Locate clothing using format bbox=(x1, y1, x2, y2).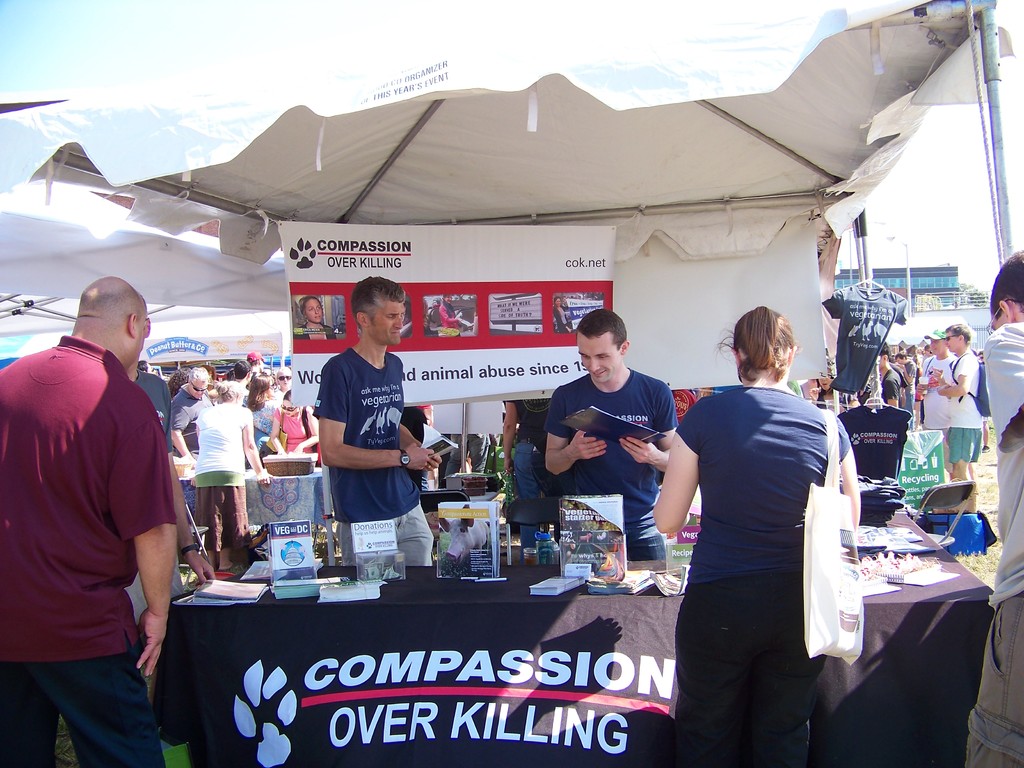
bbox=(676, 581, 805, 767).
